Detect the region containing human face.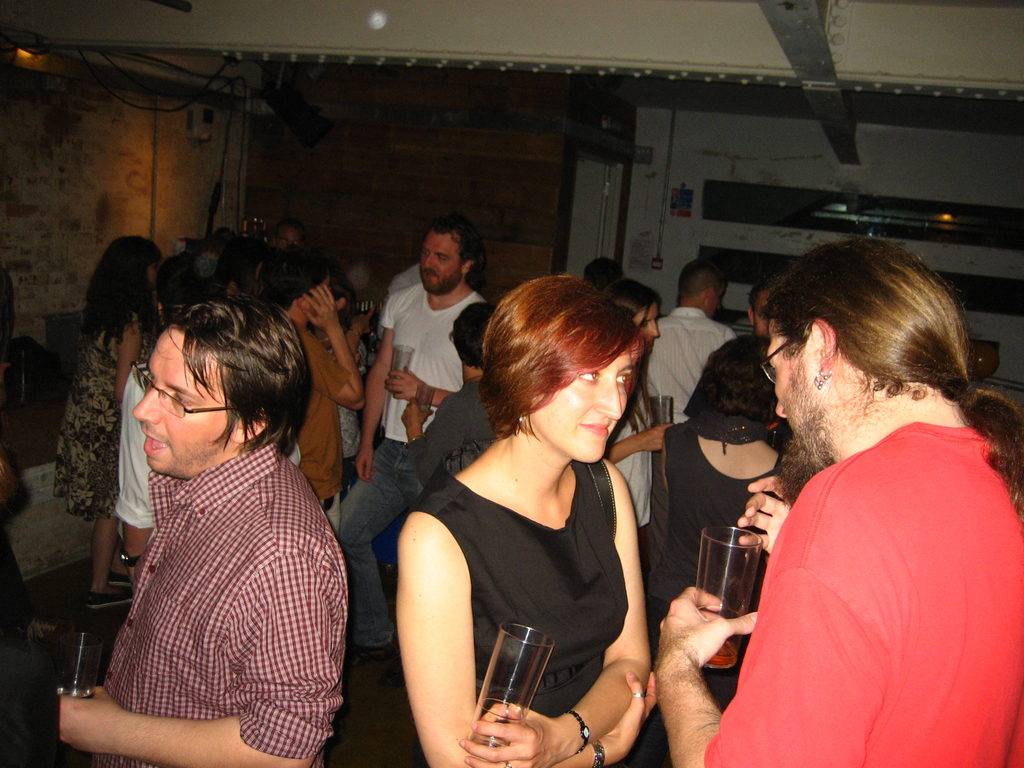
bbox=[124, 332, 236, 474].
